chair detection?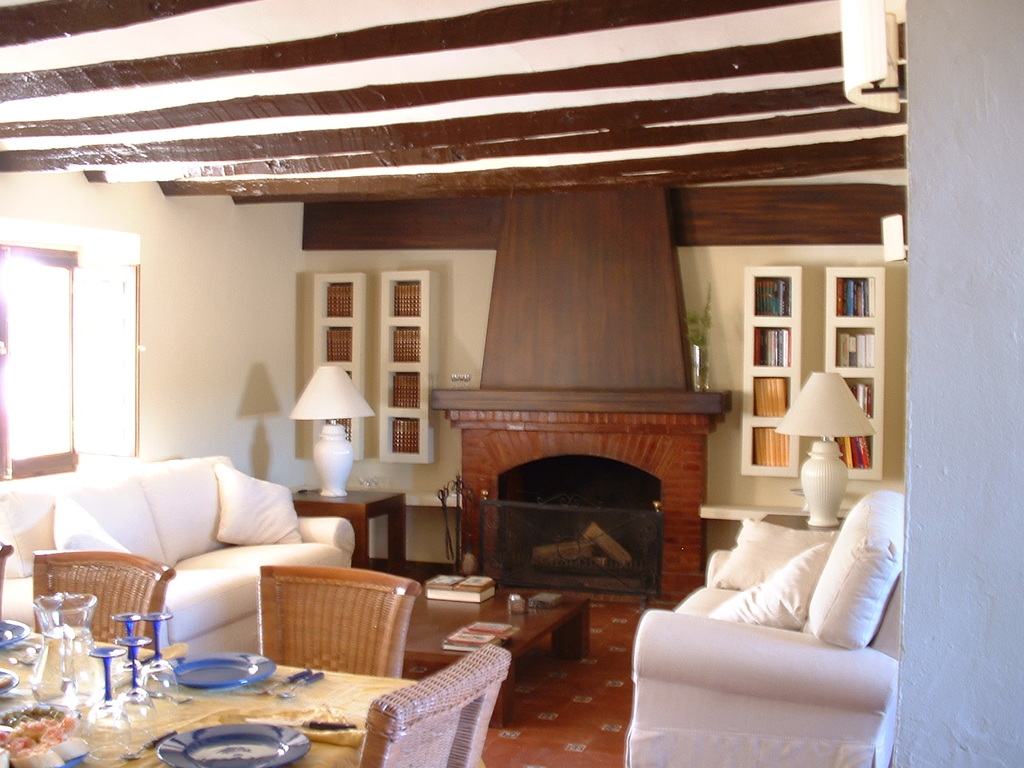
<region>354, 644, 509, 767</region>
